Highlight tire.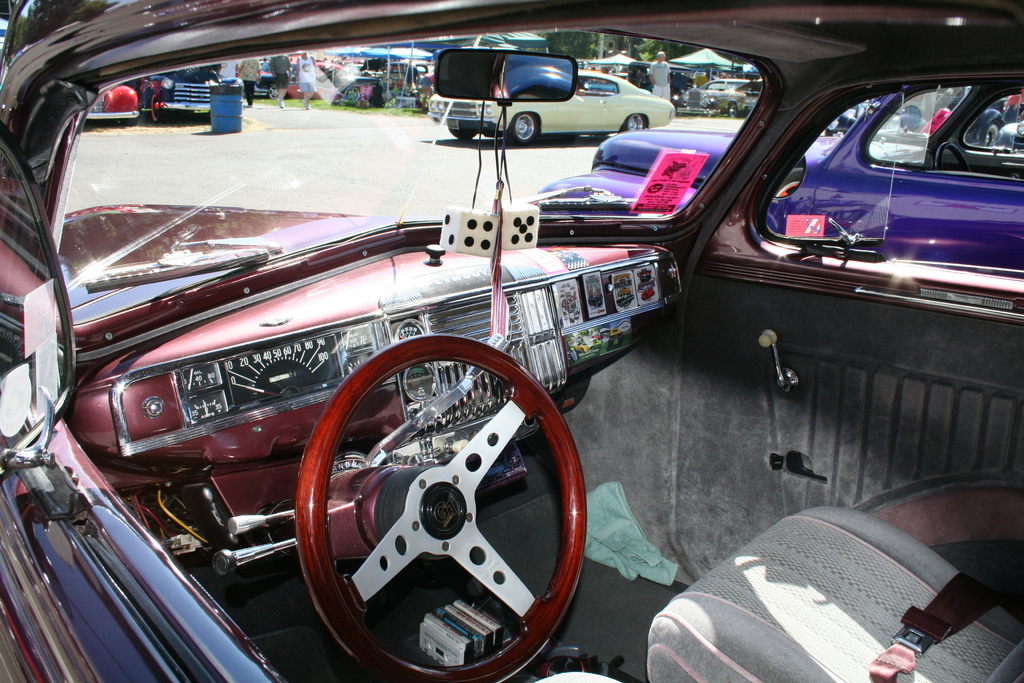
Highlighted region: select_region(345, 88, 359, 101).
